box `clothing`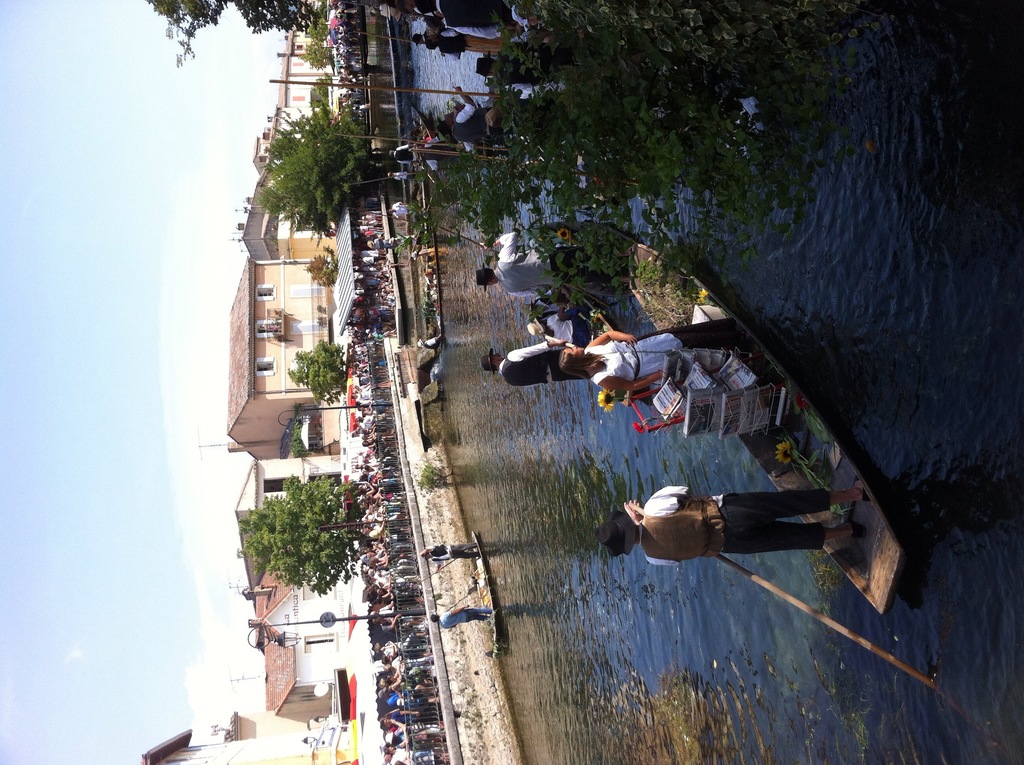
crop(394, 198, 412, 218)
